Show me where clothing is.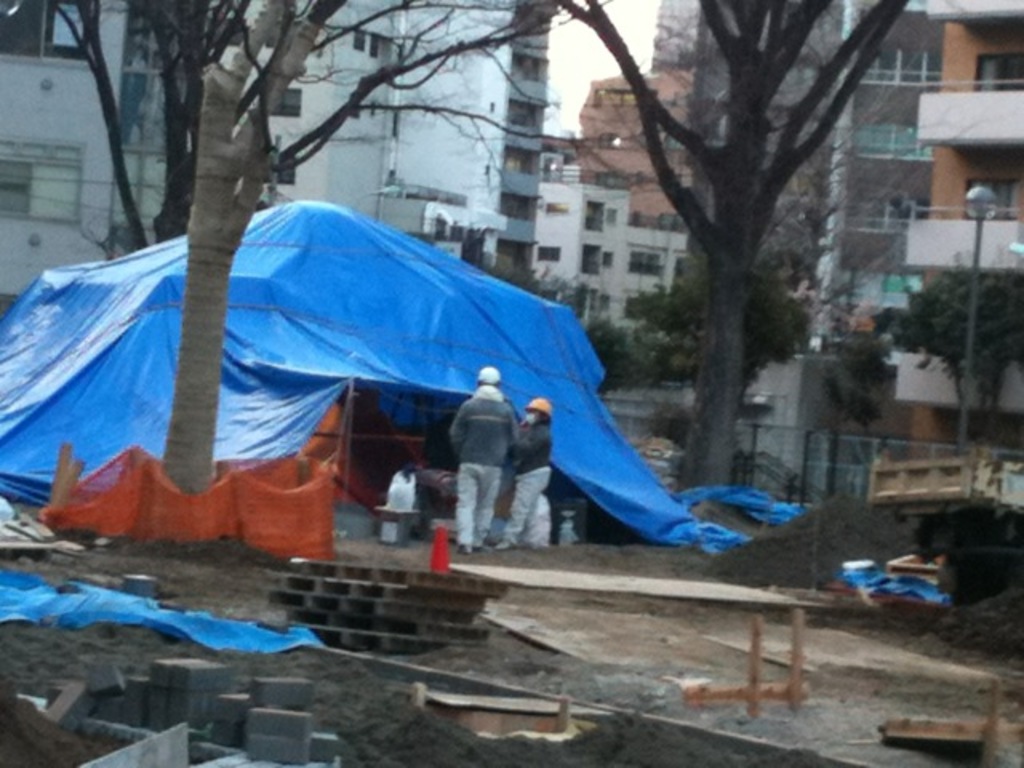
clothing is at BBox(446, 382, 517, 542).
